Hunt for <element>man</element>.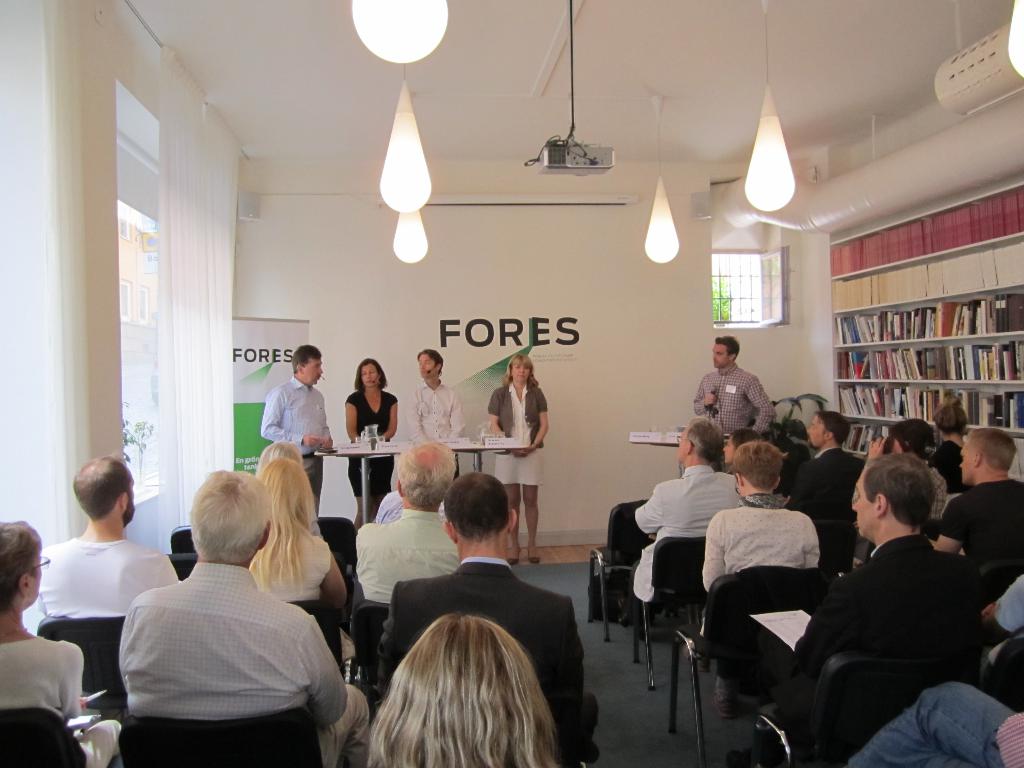
Hunted down at pyautogui.locateOnScreen(614, 419, 747, 632).
